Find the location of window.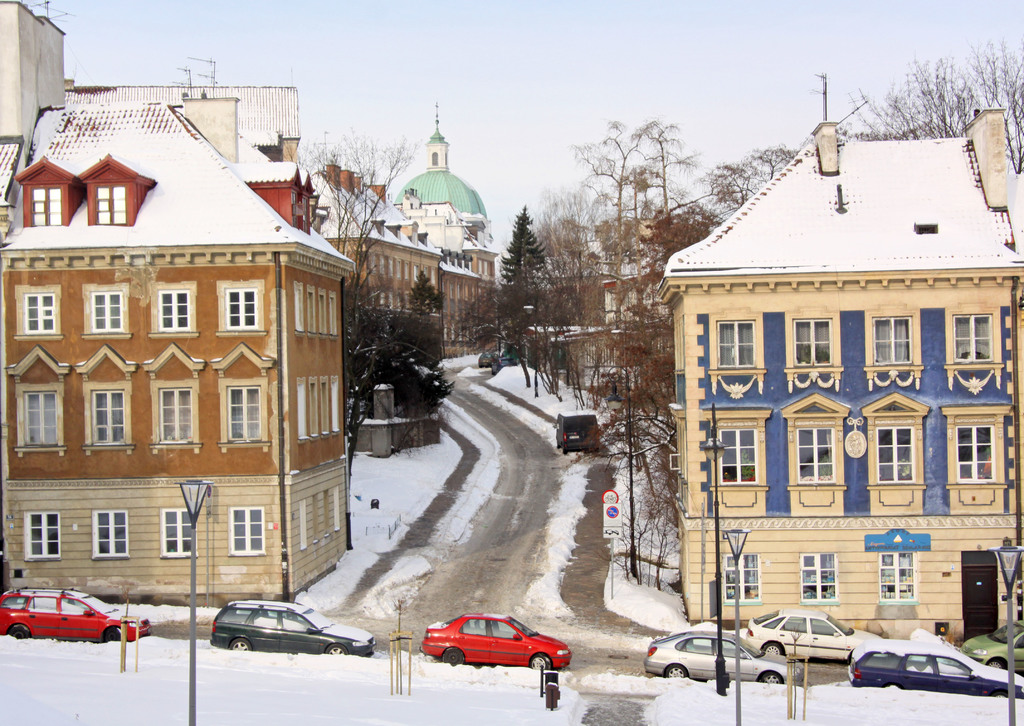
Location: select_region(304, 284, 315, 335).
